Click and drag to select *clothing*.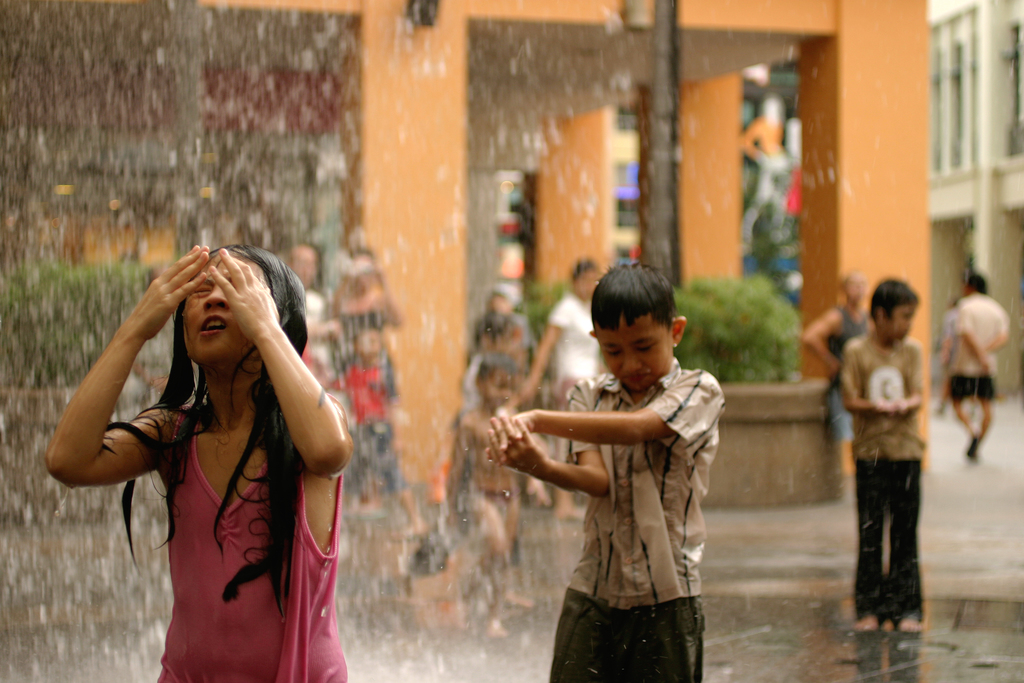
Selection: [x1=948, y1=293, x2=1004, y2=402].
